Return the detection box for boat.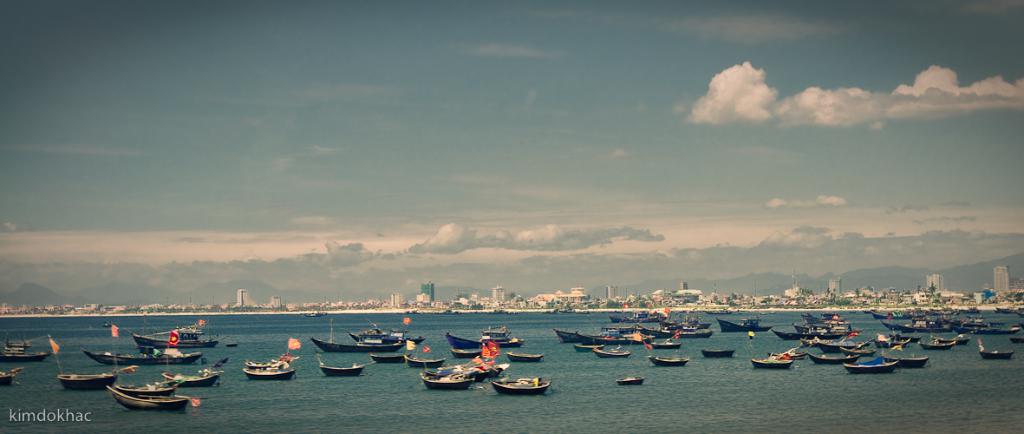
select_region(108, 321, 178, 394).
